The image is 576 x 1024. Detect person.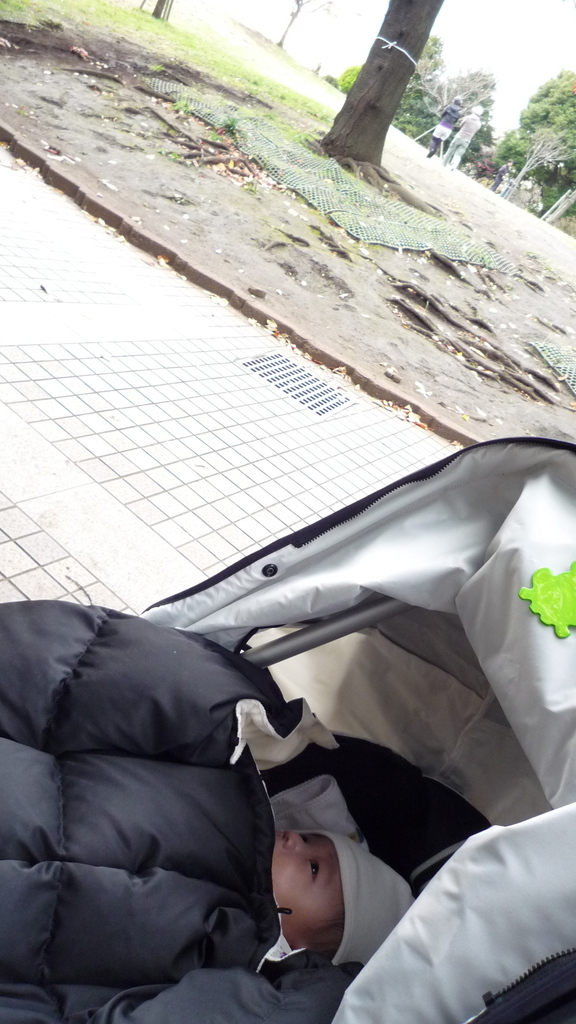
Detection: box=[438, 104, 482, 174].
